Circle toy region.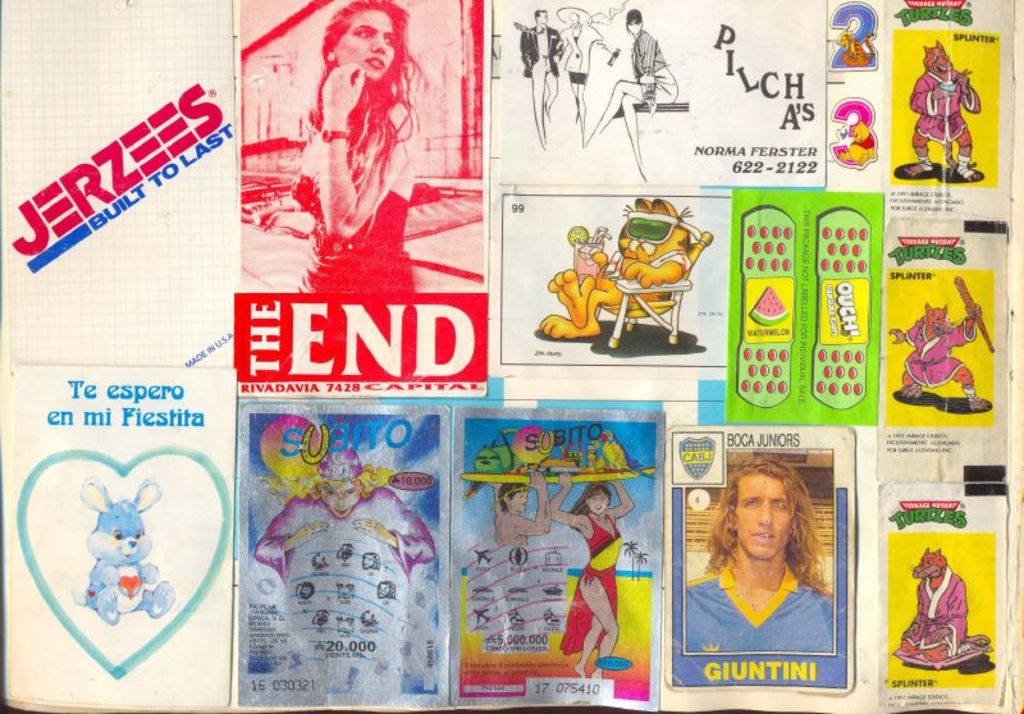
Region: bbox=(47, 464, 172, 646).
